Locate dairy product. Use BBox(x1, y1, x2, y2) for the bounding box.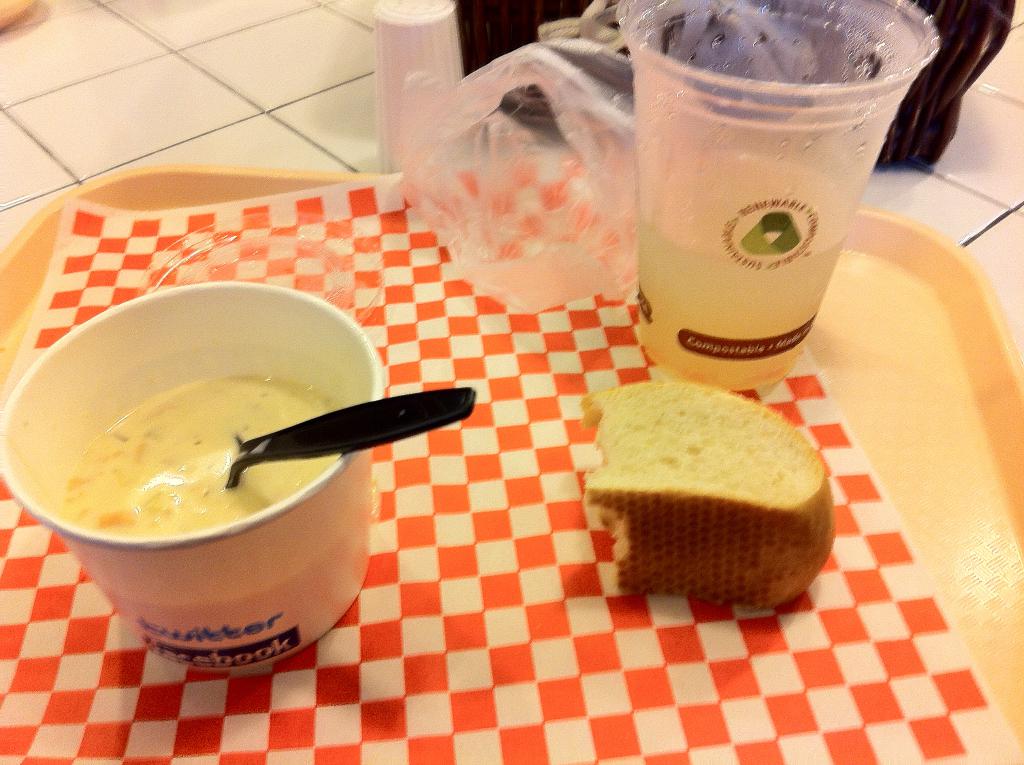
BBox(595, 389, 840, 612).
